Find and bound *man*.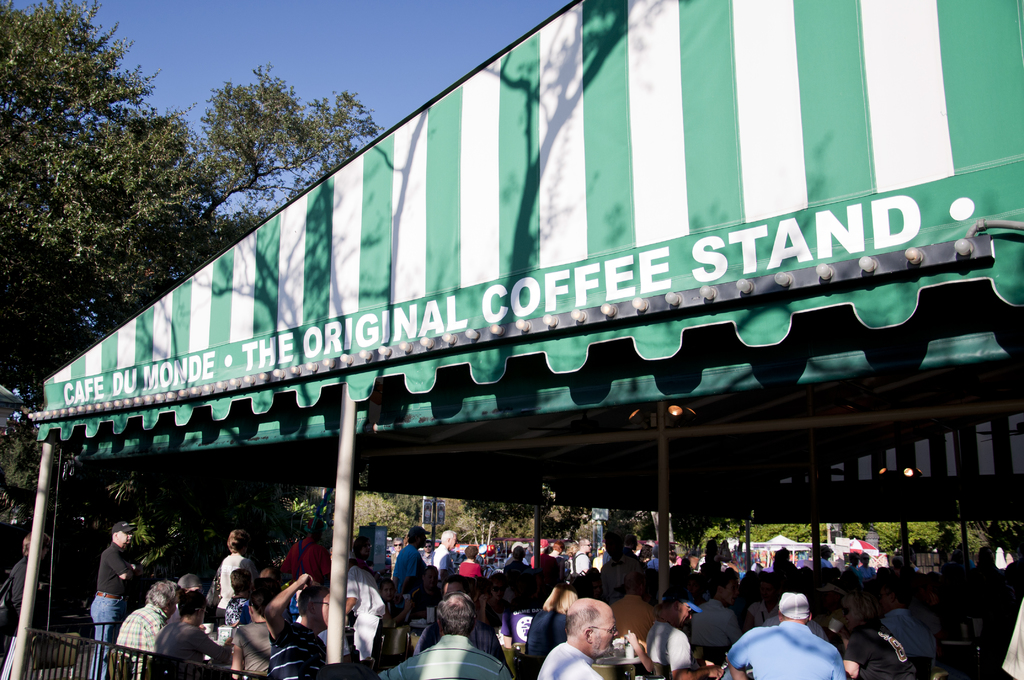
Bound: x1=84, y1=520, x2=138, y2=674.
